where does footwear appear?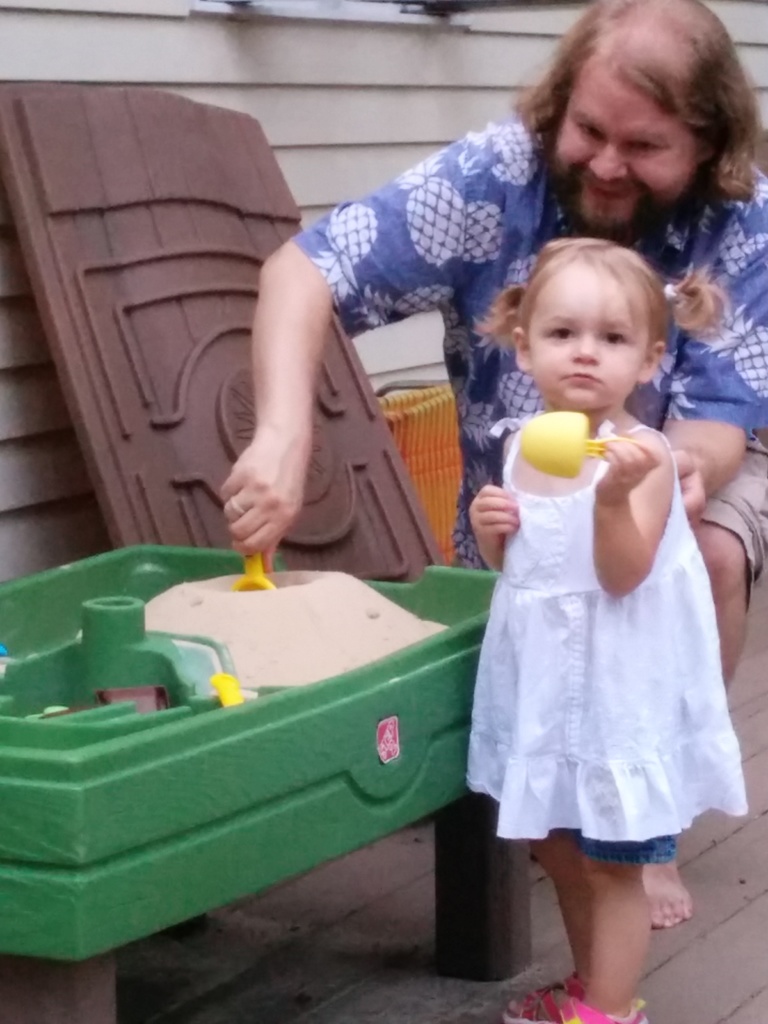
Appears at locate(500, 959, 557, 1019).
